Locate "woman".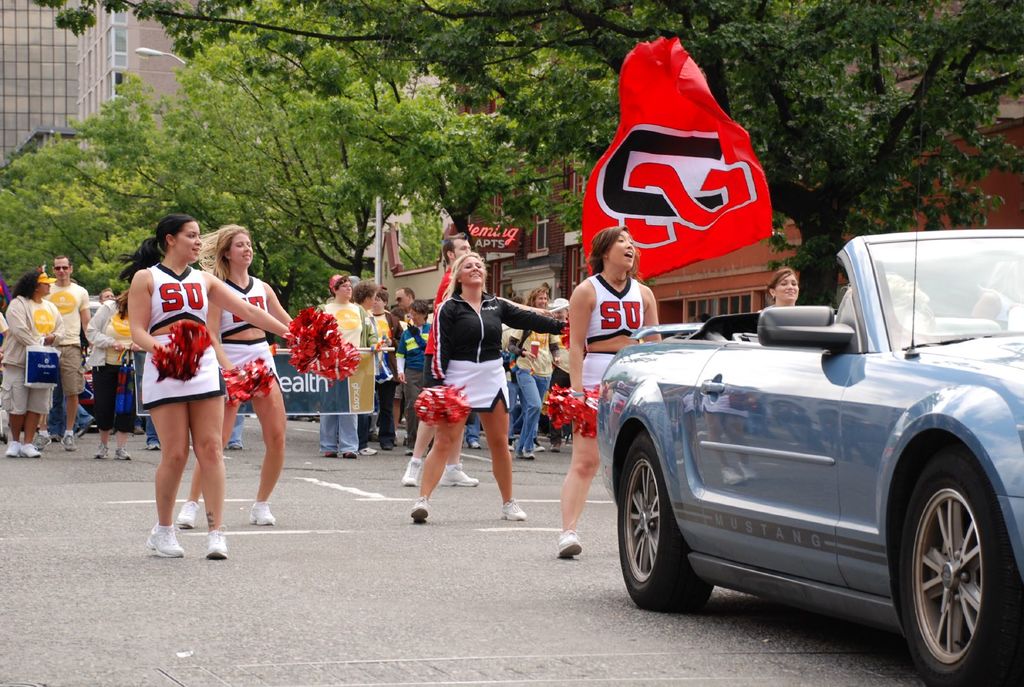
Bounding box: pyautogui.locateOnScreen(771, 268, 799, 307).
